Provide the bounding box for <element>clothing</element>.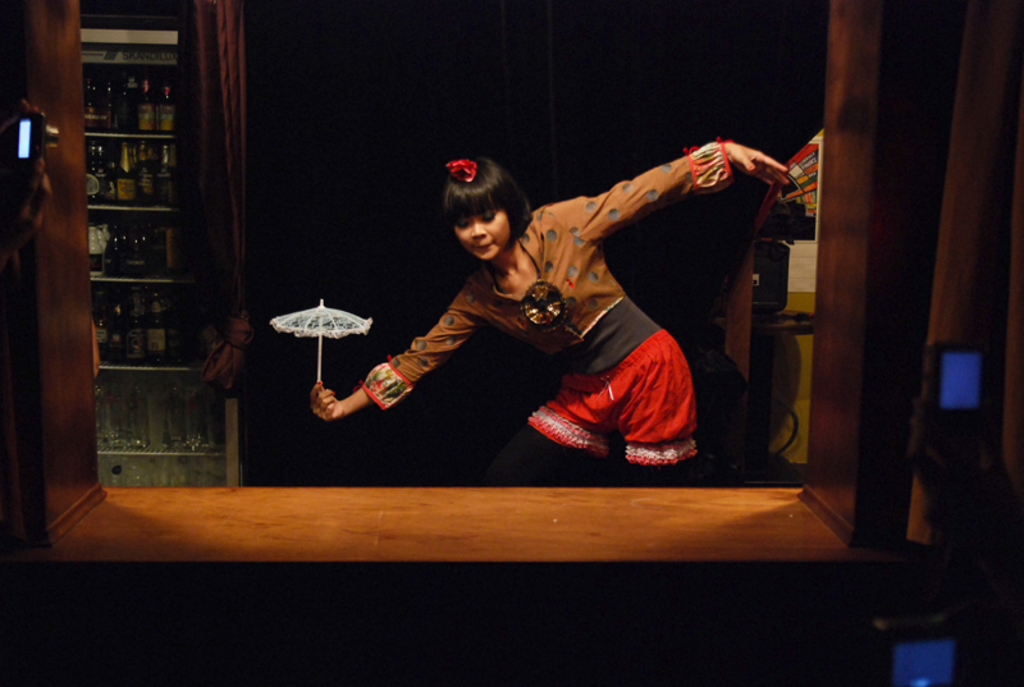
<region>339, 137, 750, 489</region>.
